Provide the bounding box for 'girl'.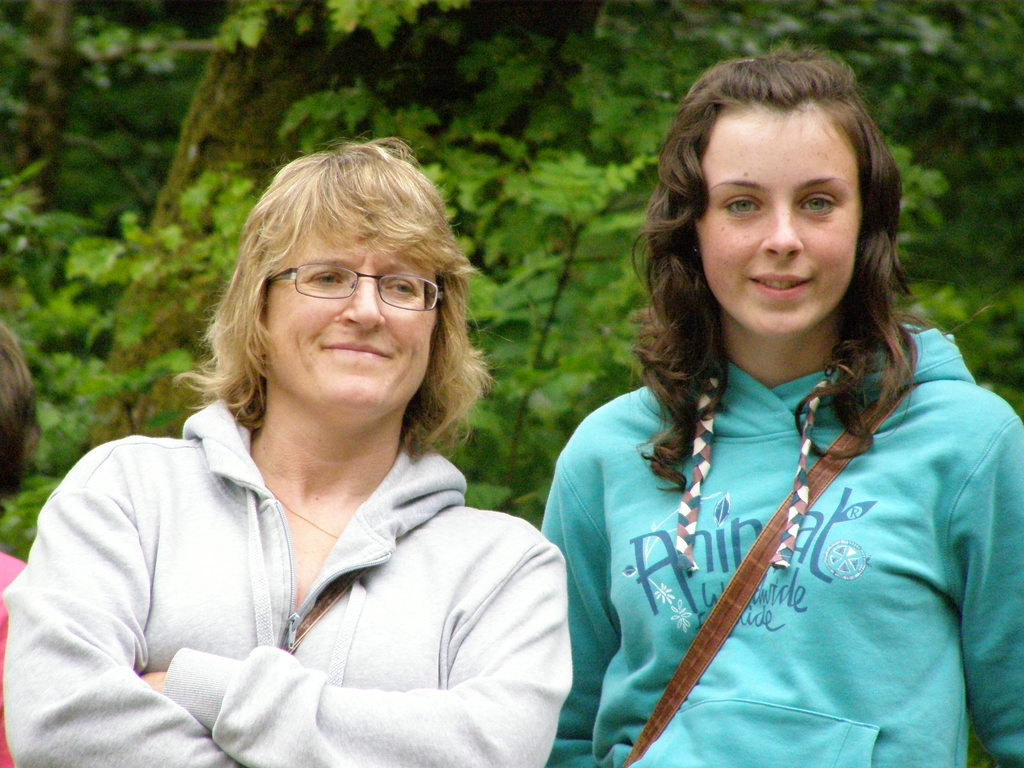
crop(0, 145, 573, 767).
